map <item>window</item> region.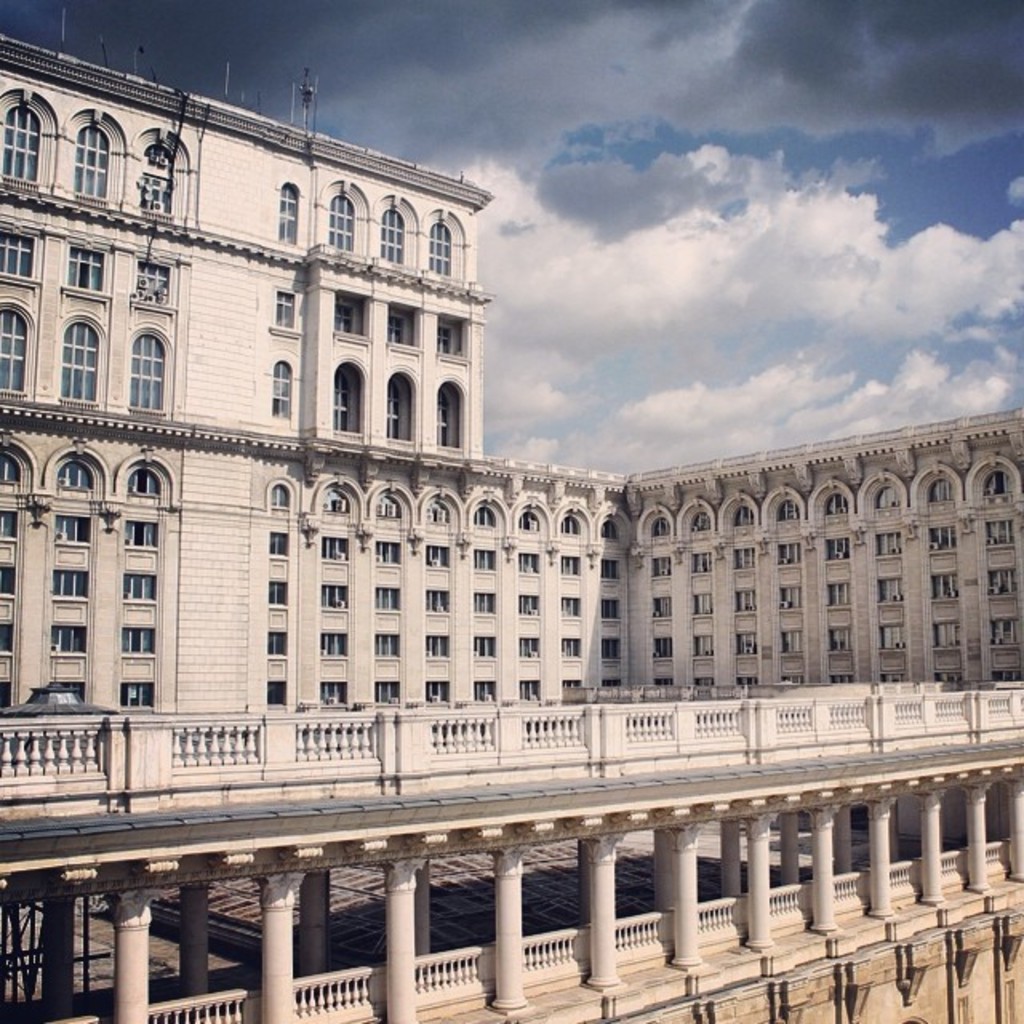
Mapped to (left=269, top=533, right=283, bottom=550).
